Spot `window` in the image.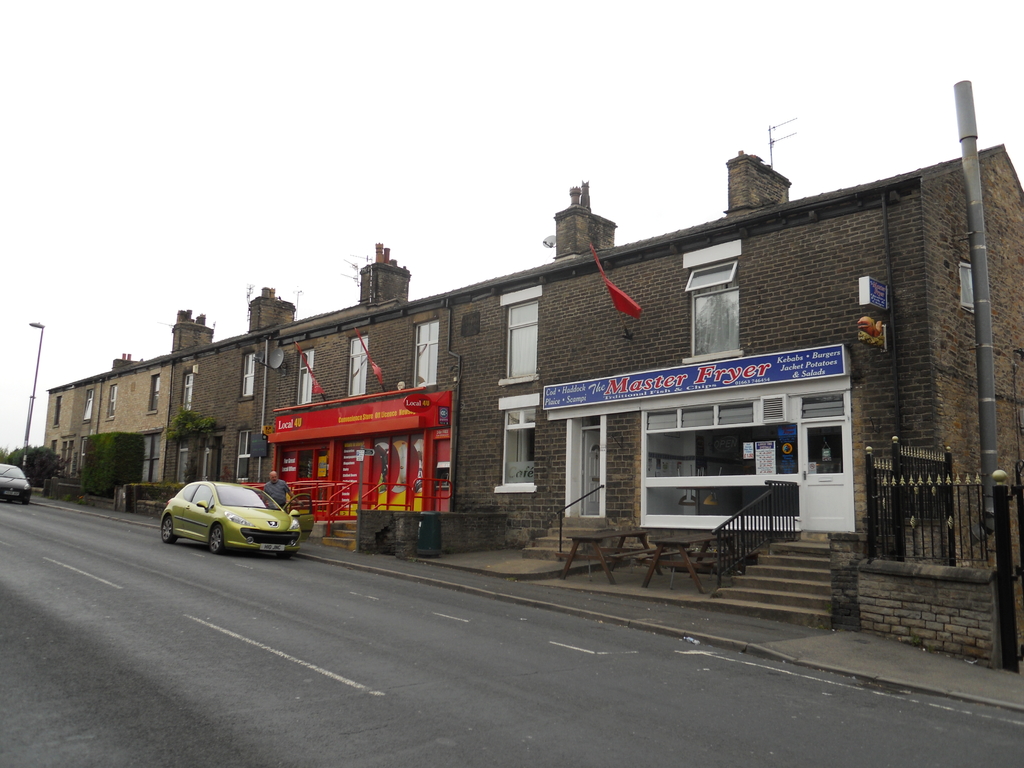
`window` found at (179,371,194,413).
